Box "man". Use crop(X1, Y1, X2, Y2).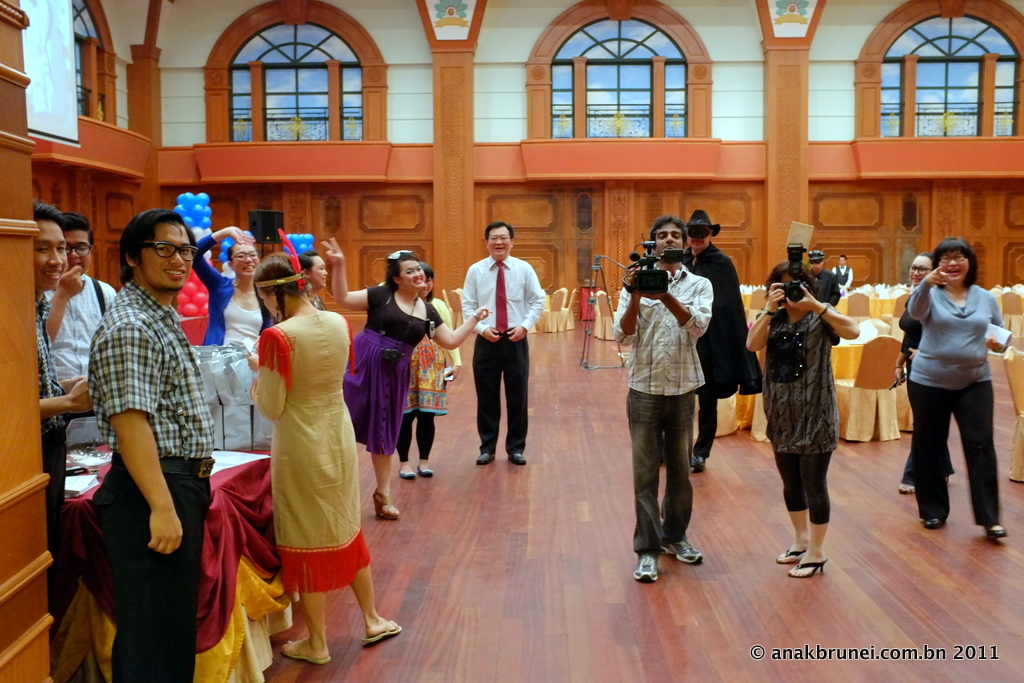
crop(92, 209, 217, 682).
